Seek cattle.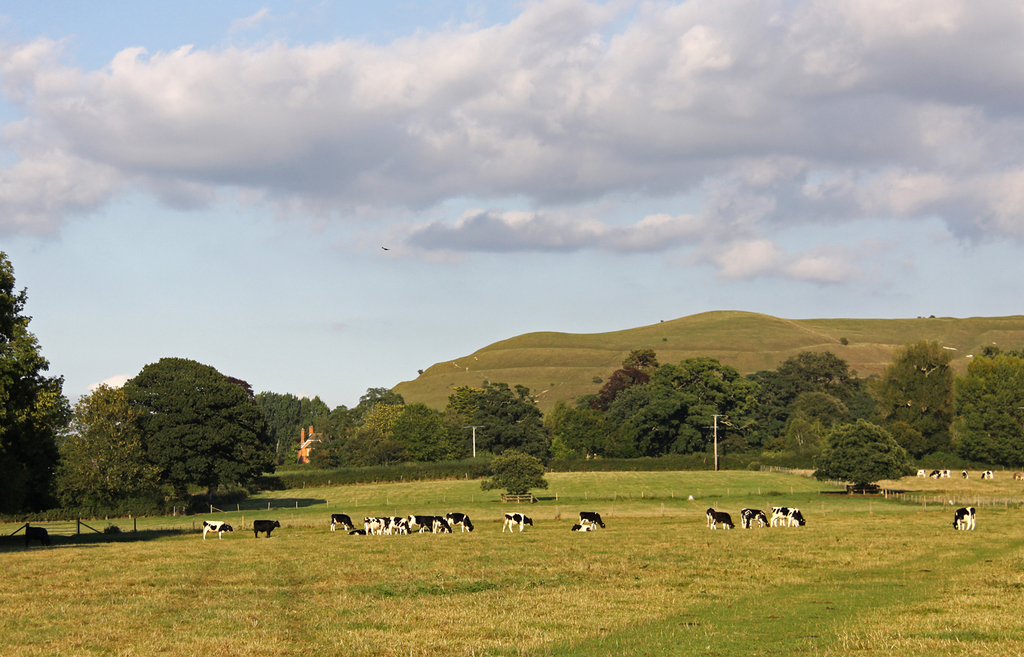
<bbox>573, 523, 593, 533</bbox>.
